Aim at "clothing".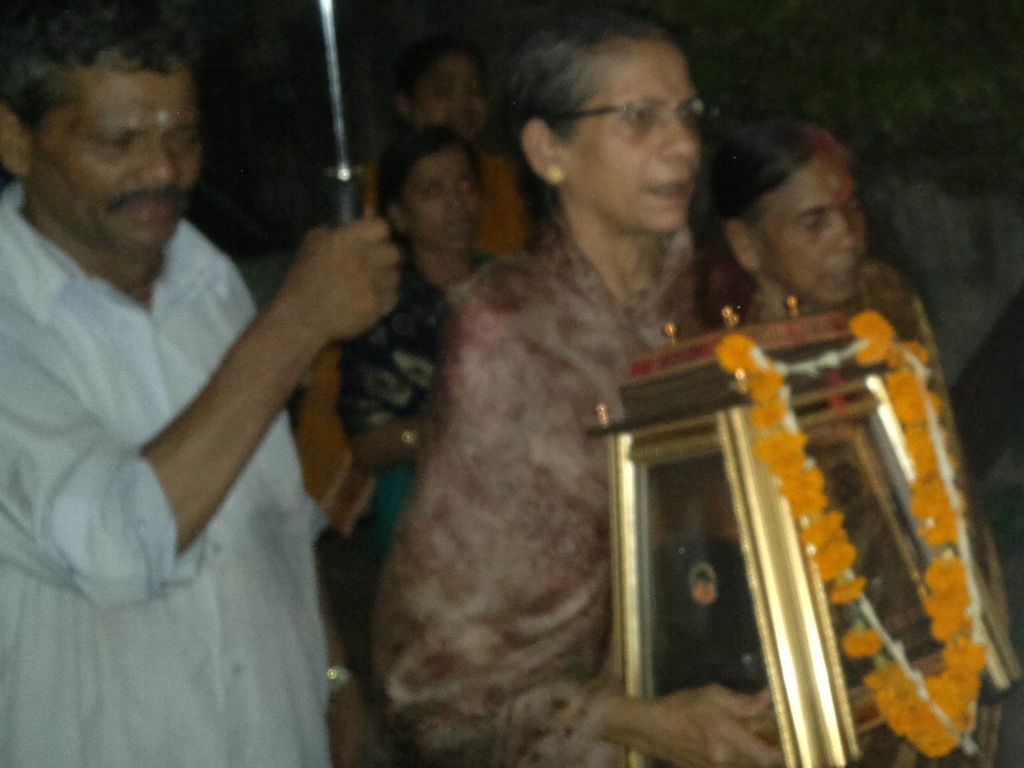
Aimed at (left=293, top=147, right=540, bottom=537).
